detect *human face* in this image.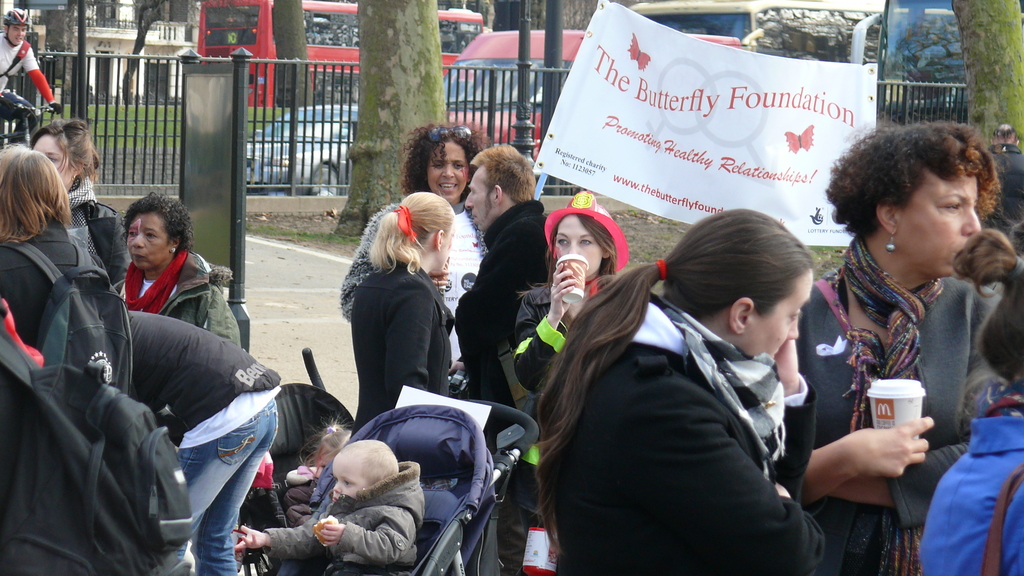
Detection: rect(128, 204, 172, 273).
